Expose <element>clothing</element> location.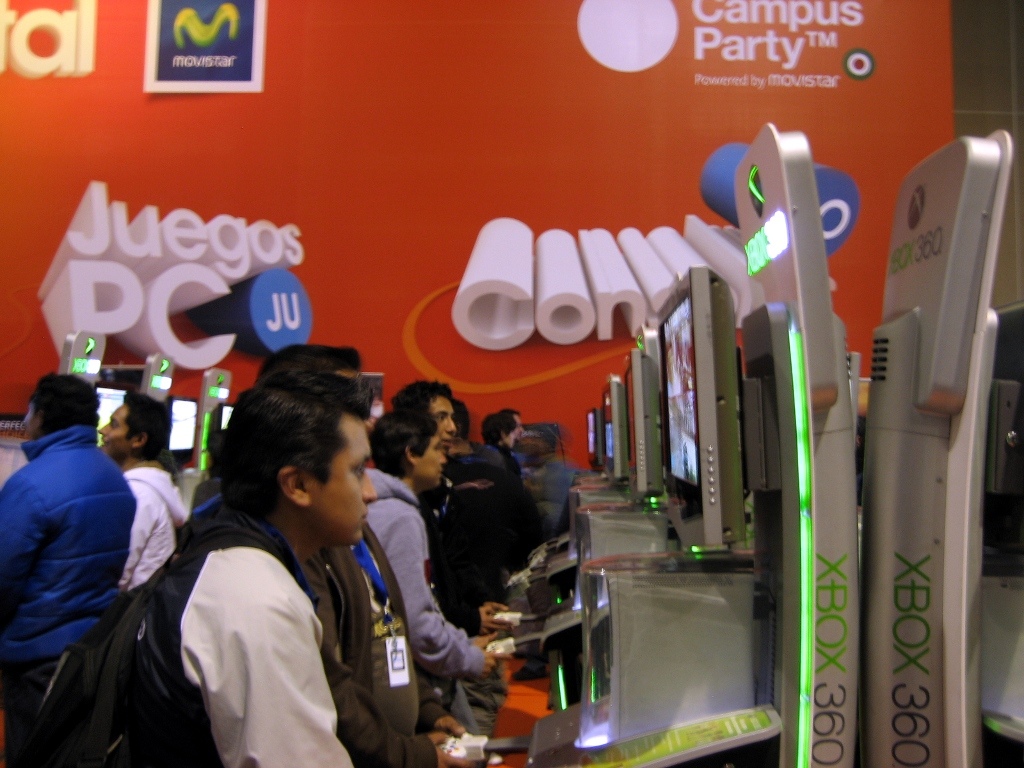
Exposed at detection(33, 501, 355, 767).
